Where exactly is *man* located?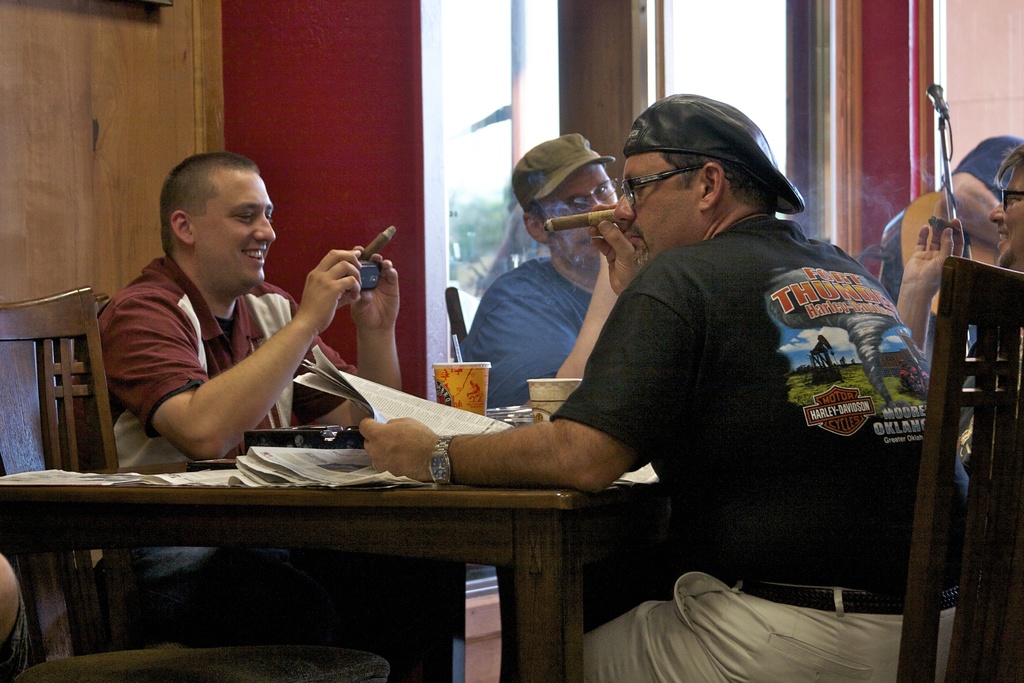
Its bounding box is [x1=451, y1=88, x2=943, y2=657].
